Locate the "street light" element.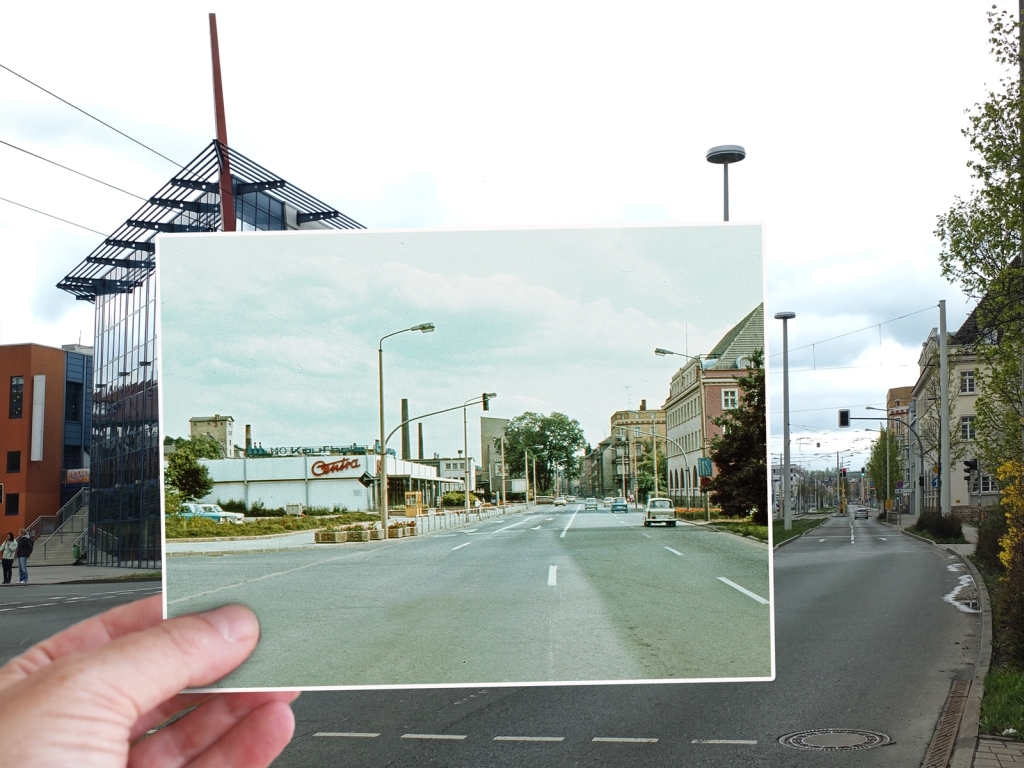
Element bbox: bbox(869, 409, 913, 512).
